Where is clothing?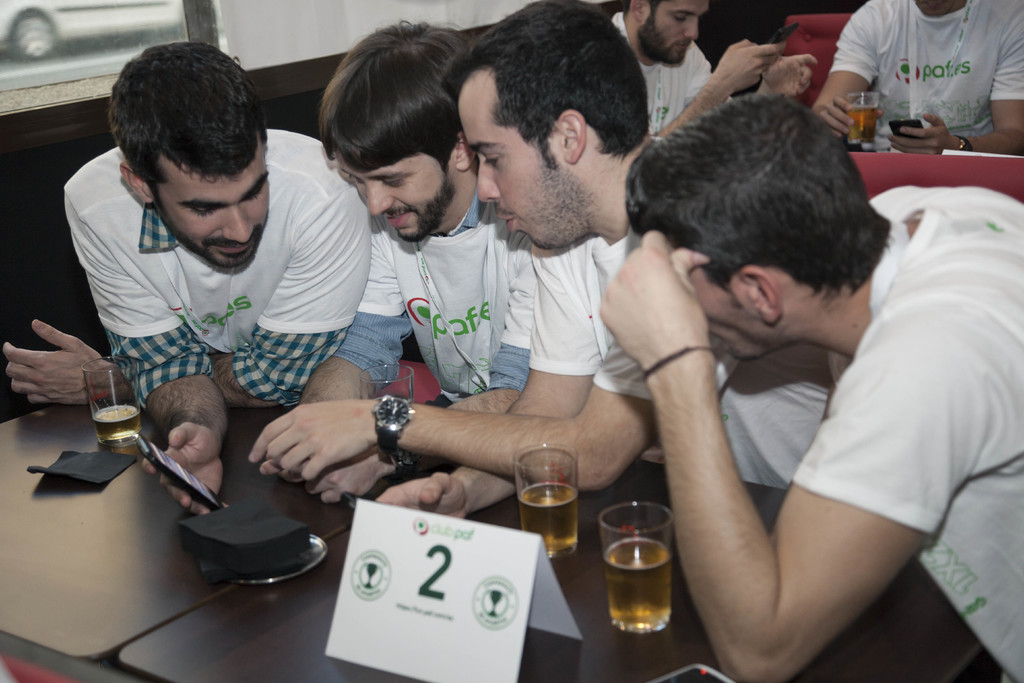
detection(515, 216, 829, 496).
